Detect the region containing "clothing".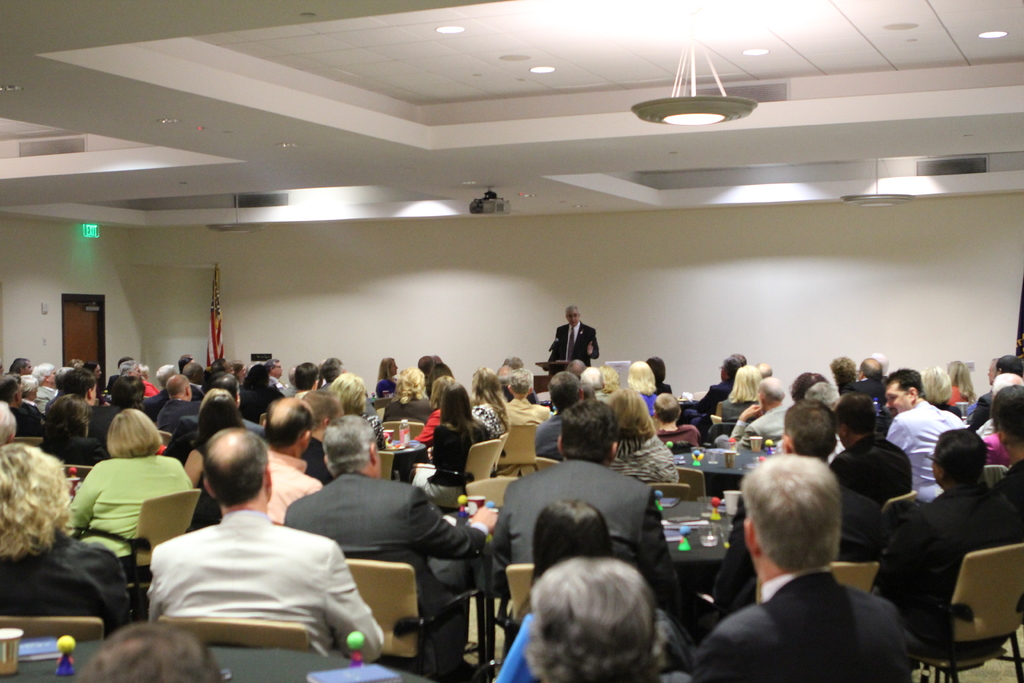
(284,475,468,659).
